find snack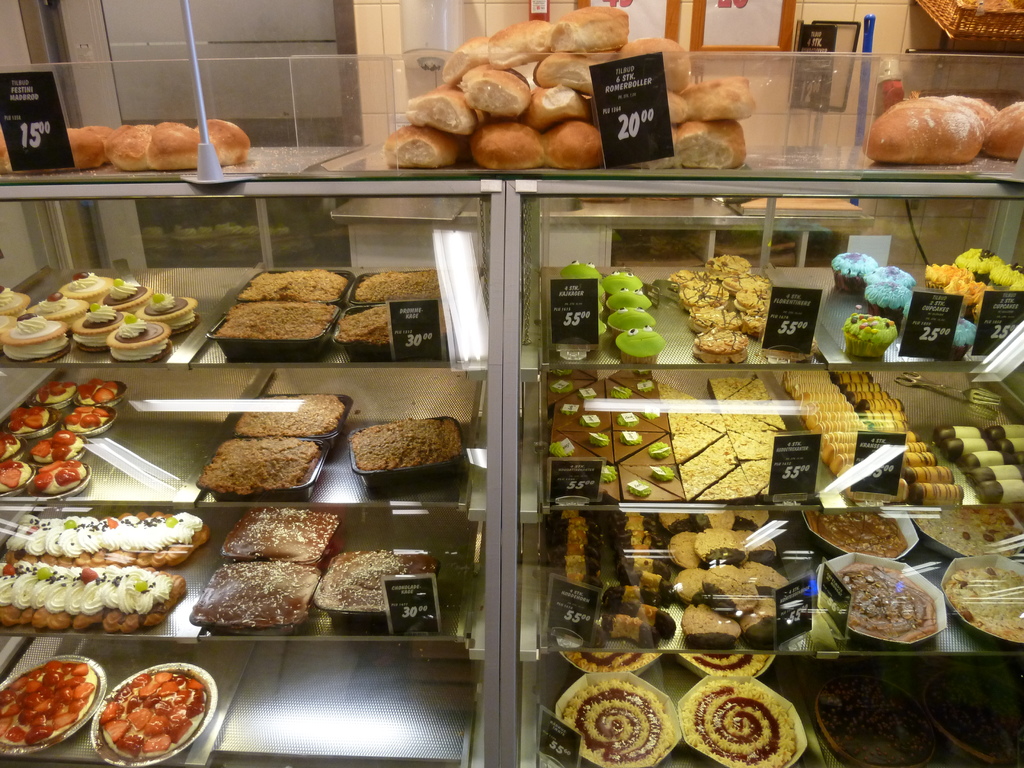
locate(541, 124, 605, 171)
